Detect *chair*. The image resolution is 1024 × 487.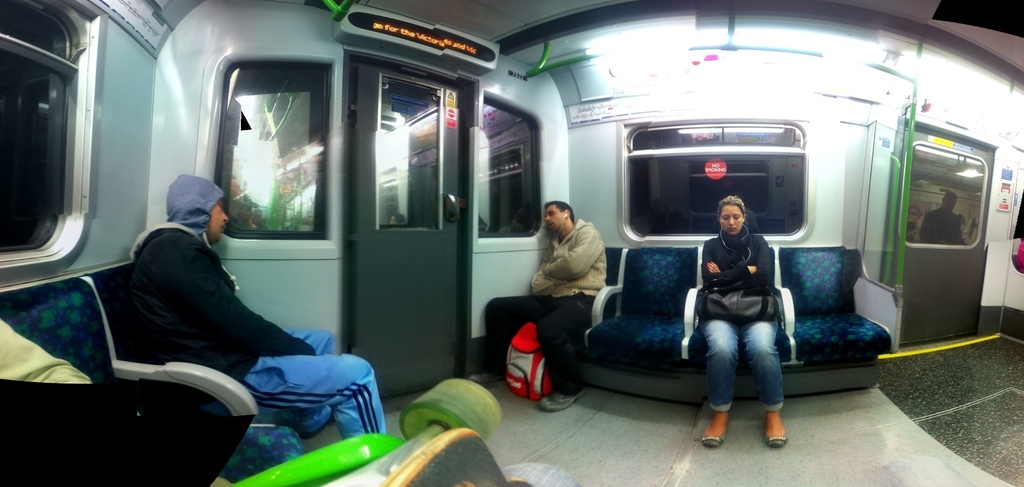
crop(313, 424, 574, 486).
